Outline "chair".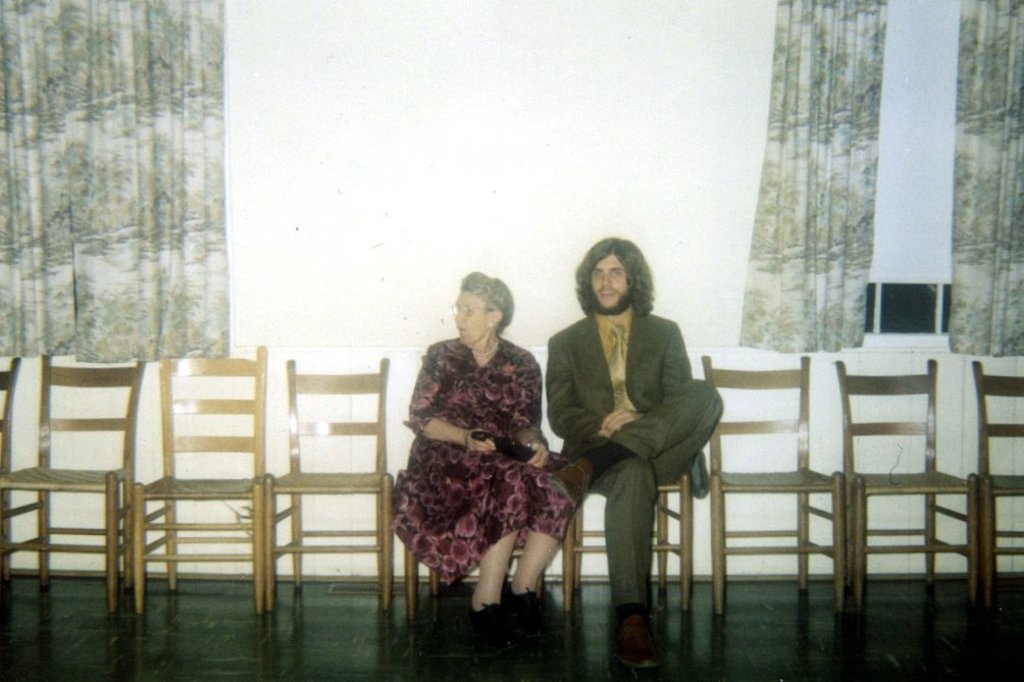
Outline: box=[701, 356, 846, 617].
